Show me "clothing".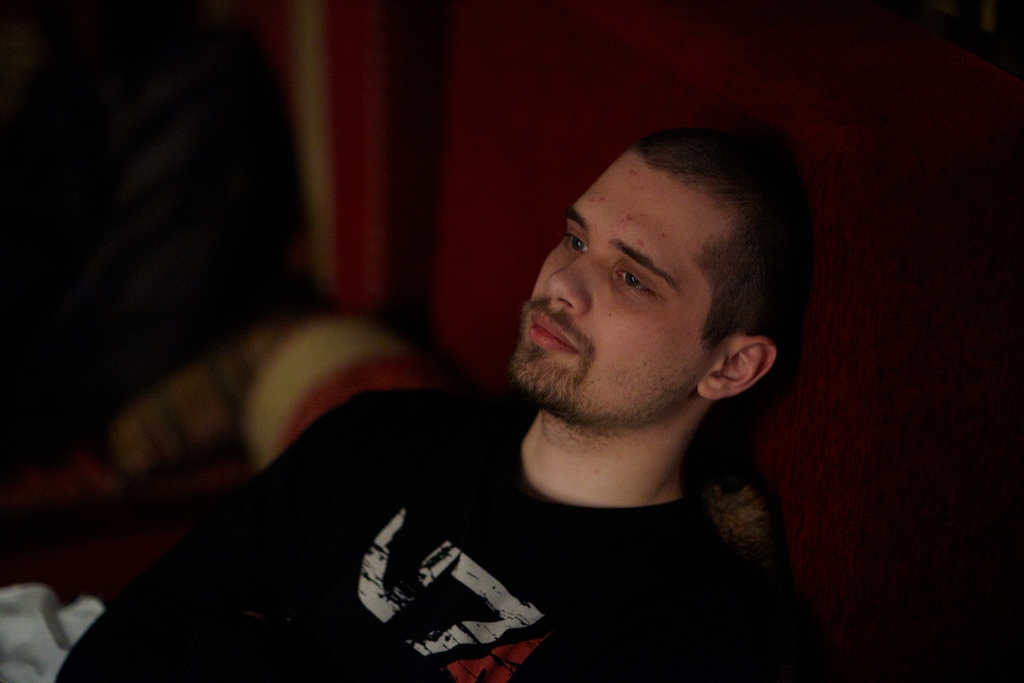
"clothing" is here: pyautogui.locateOnScreen(65, 361, 828, 682).
